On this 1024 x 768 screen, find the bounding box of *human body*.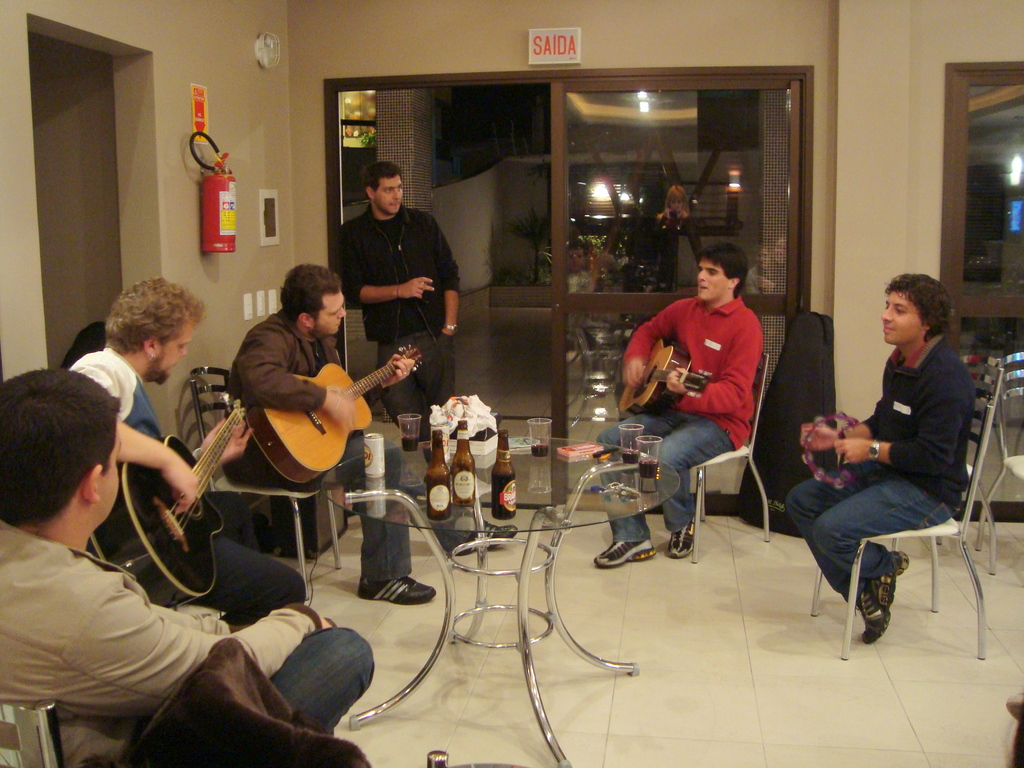
Bounding box: (808,262,986,646).
